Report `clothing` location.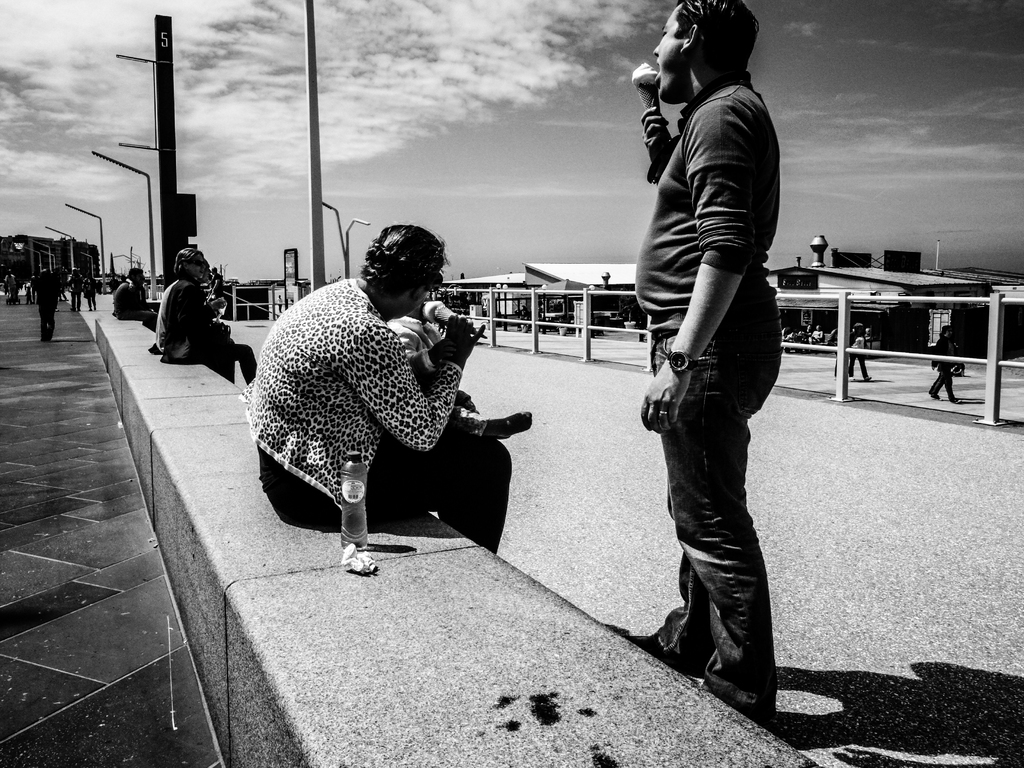
Report: locate(932, 335, 956, 401).
